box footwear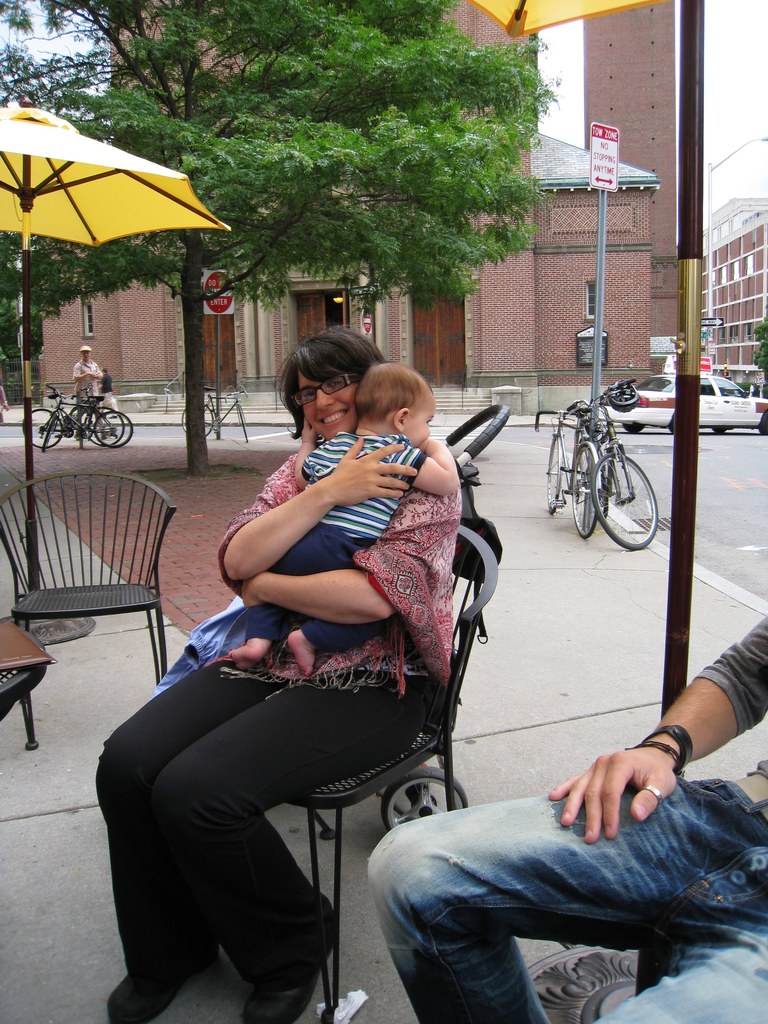
left=108, top=955, right=216, bottom=1023
